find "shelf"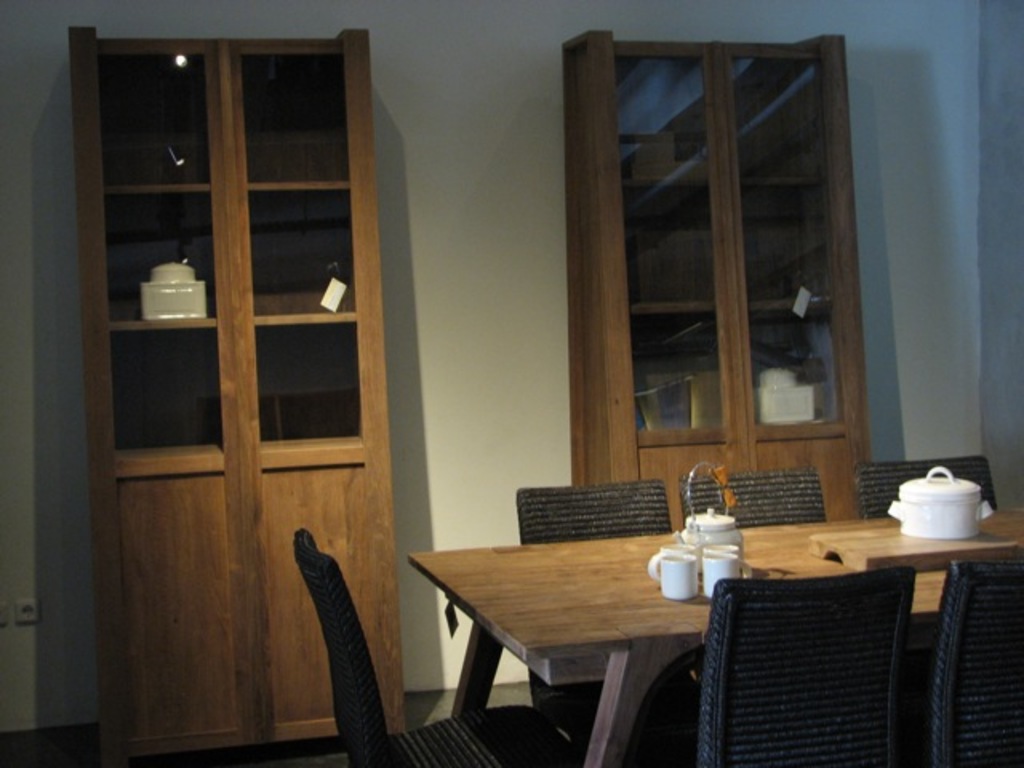
[x1=69, y1=5, x2=402, y2=698]
